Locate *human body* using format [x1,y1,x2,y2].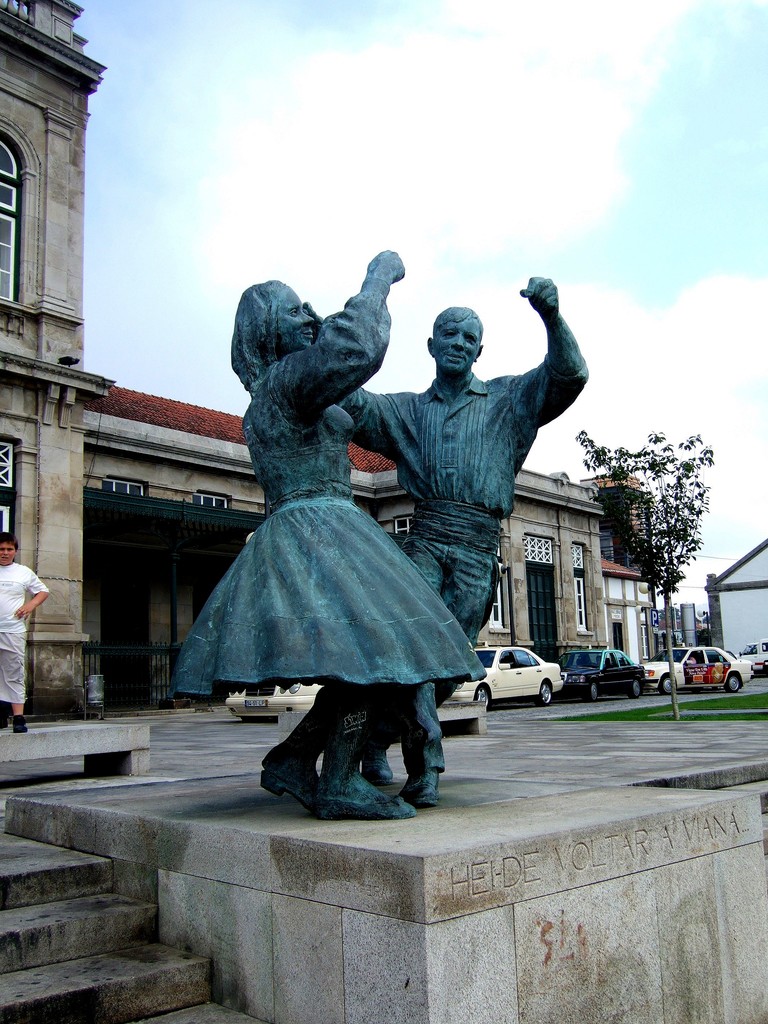
[156,247,499,819].
